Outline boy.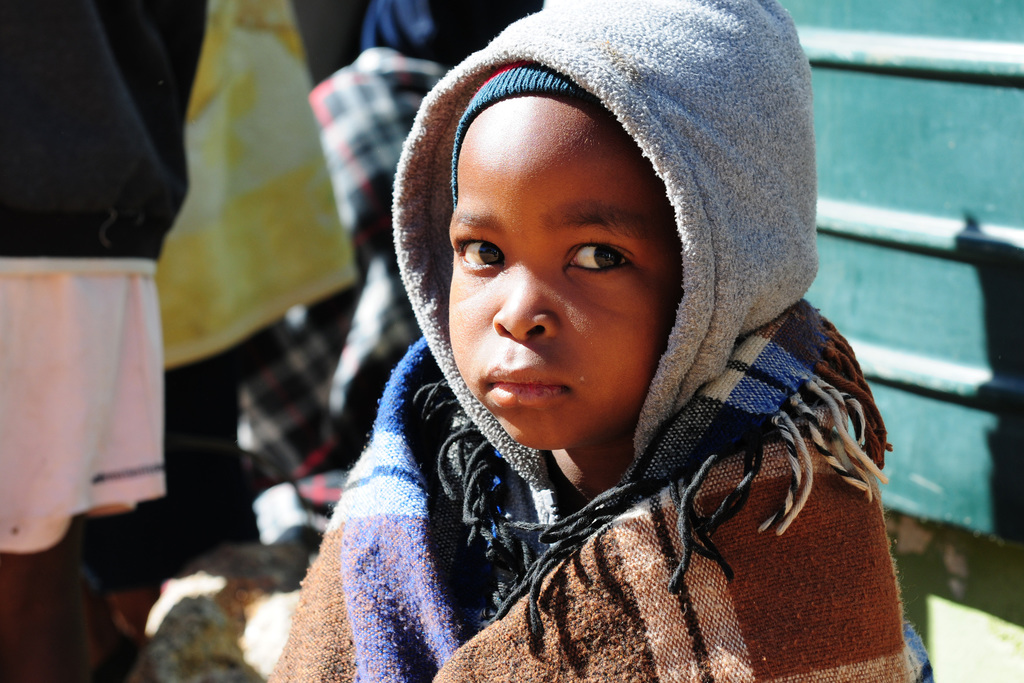
Outline: [269,0,886,651].
